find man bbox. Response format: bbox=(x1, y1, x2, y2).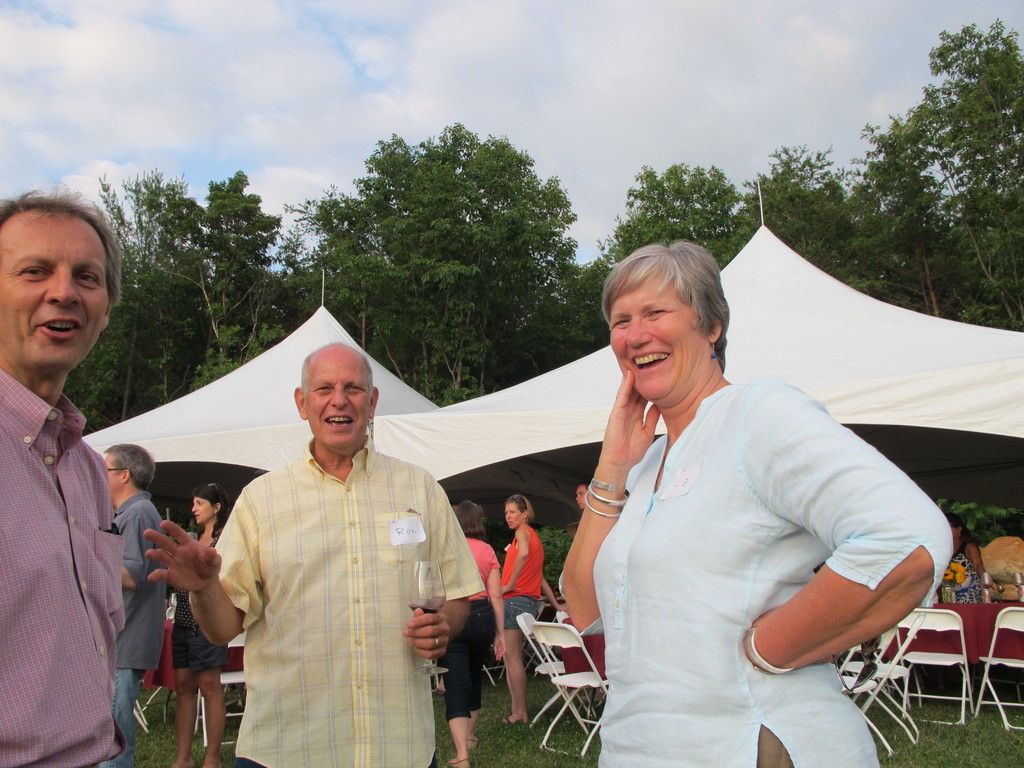
bbox=(192, 349, 476, 762).
